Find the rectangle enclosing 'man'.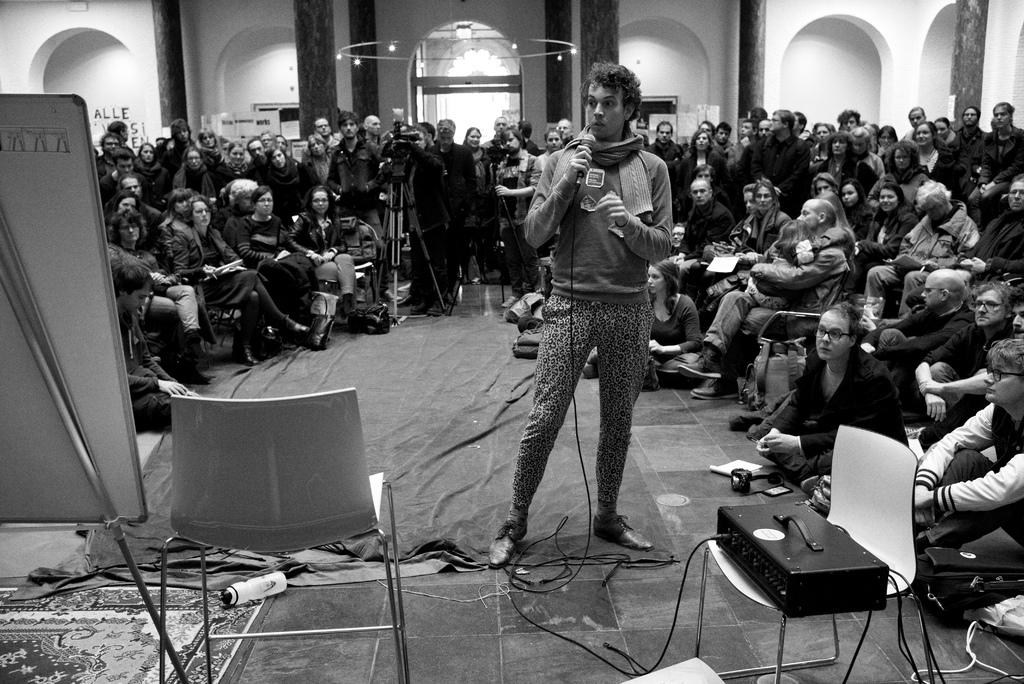
[x1=432, y1=116, x2=476, y2=281].
